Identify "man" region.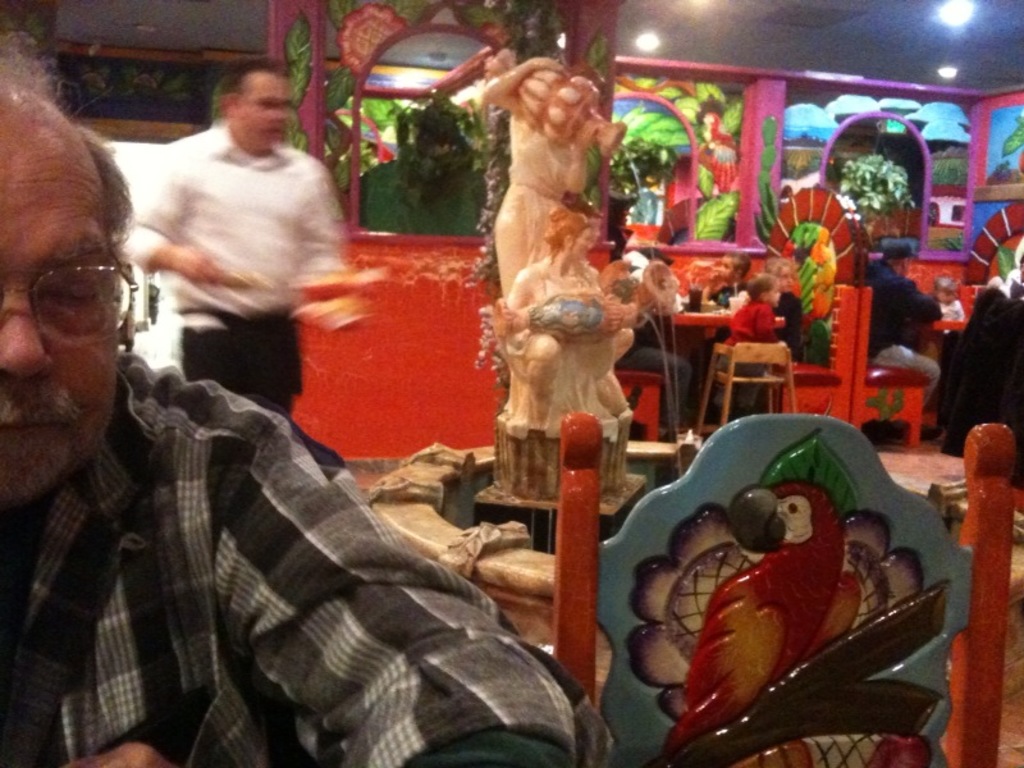
Region: <box>0,35,616,767</box>.
